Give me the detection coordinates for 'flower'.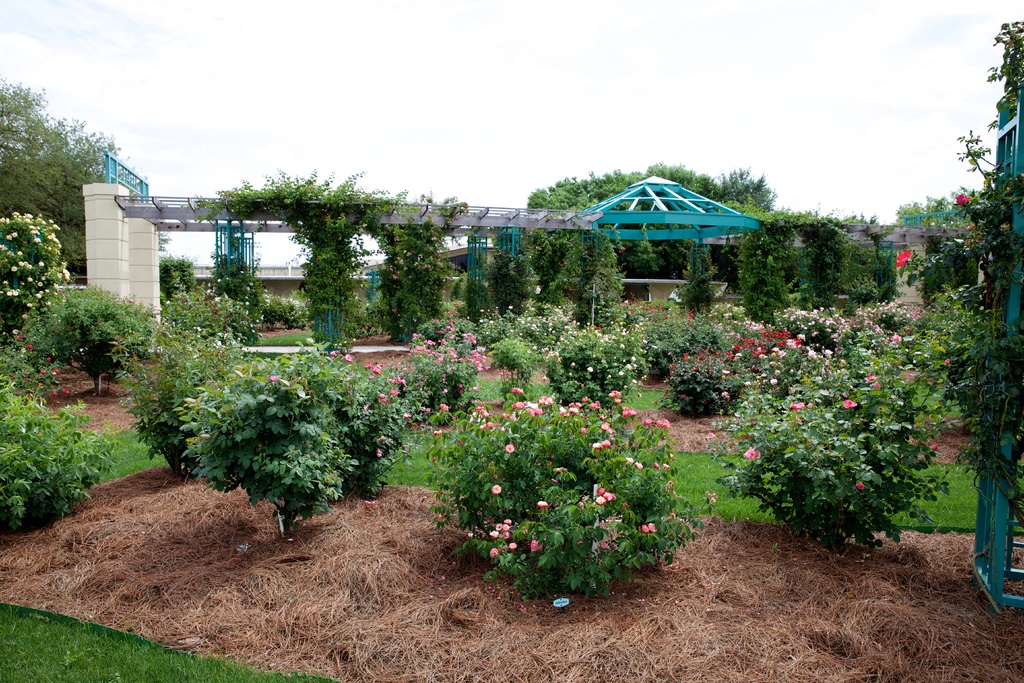
(x1=506, y1=539, x2=520, y2=553).
